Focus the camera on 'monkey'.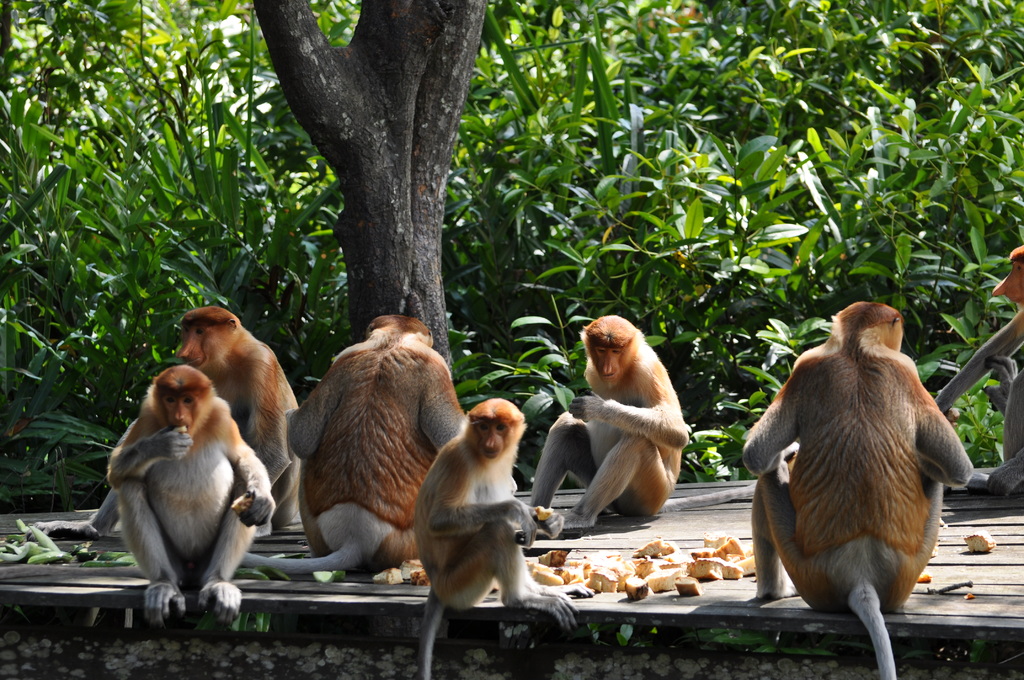
Focus region: <bbox>412, 389, 562, 640</bbox>.
